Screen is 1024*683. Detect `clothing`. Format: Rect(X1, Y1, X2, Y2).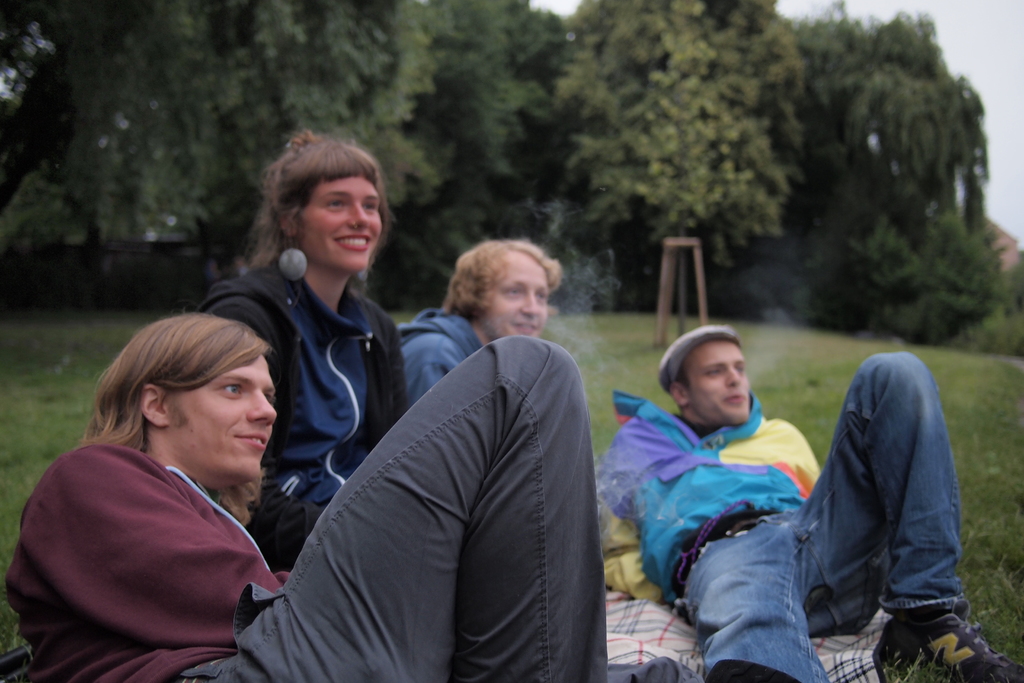
Rect(192, 256, 423, 552).
